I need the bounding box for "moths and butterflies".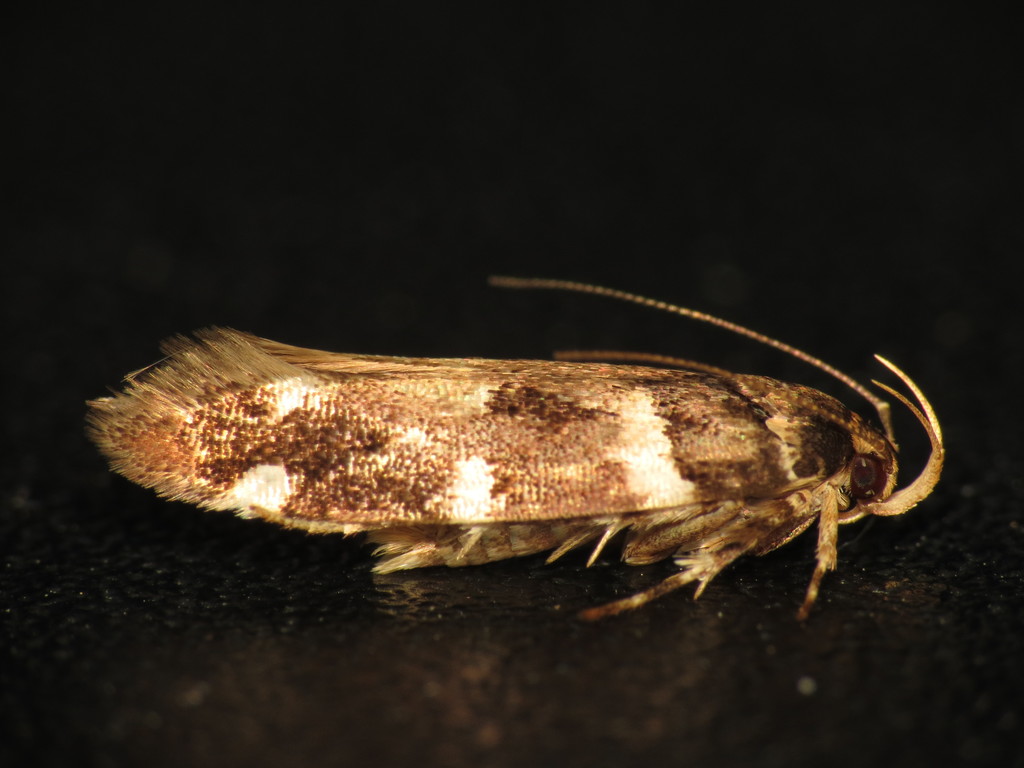
Here it is: crop(83, 277, 945, 633).
